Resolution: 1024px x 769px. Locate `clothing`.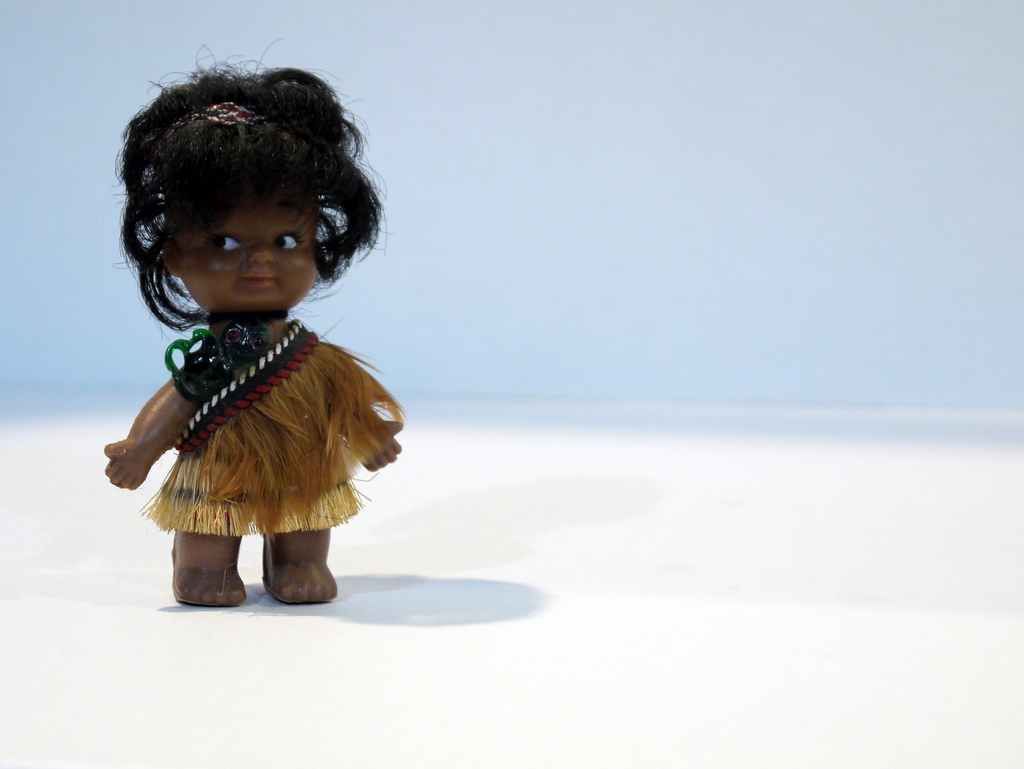
<bbox>102, 266, 392, 502</bbox>.
